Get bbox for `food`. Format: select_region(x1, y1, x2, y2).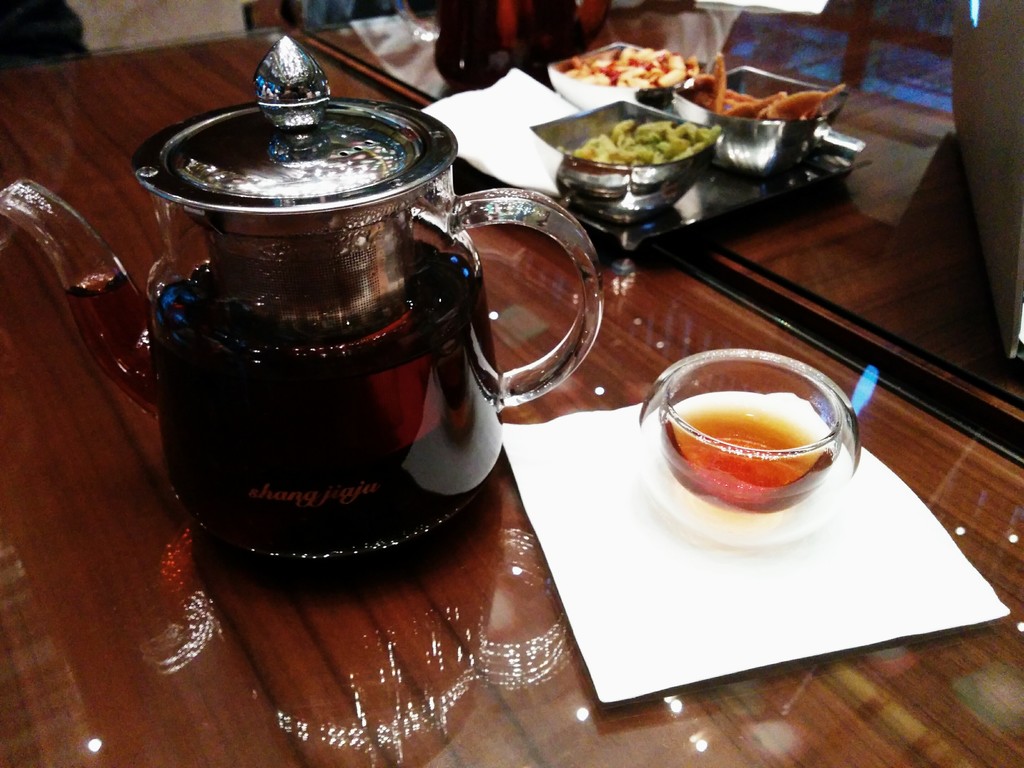
select_region(554, 119, 721, 166).
